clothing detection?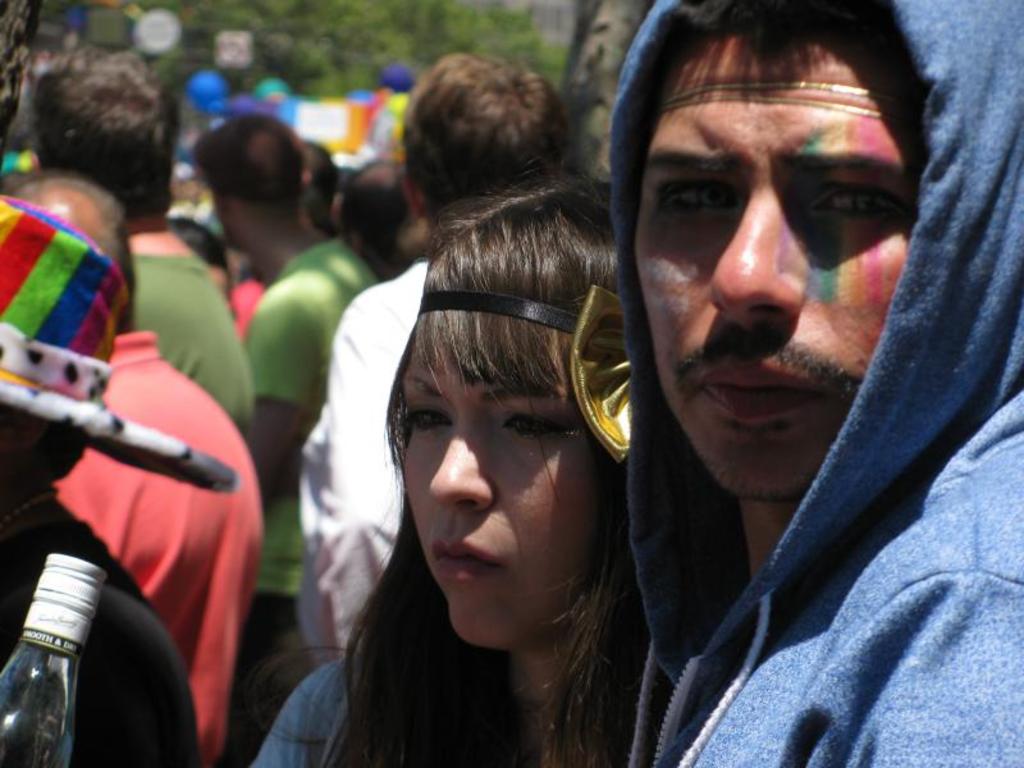
bbox=[234, 237, 370, 744]
